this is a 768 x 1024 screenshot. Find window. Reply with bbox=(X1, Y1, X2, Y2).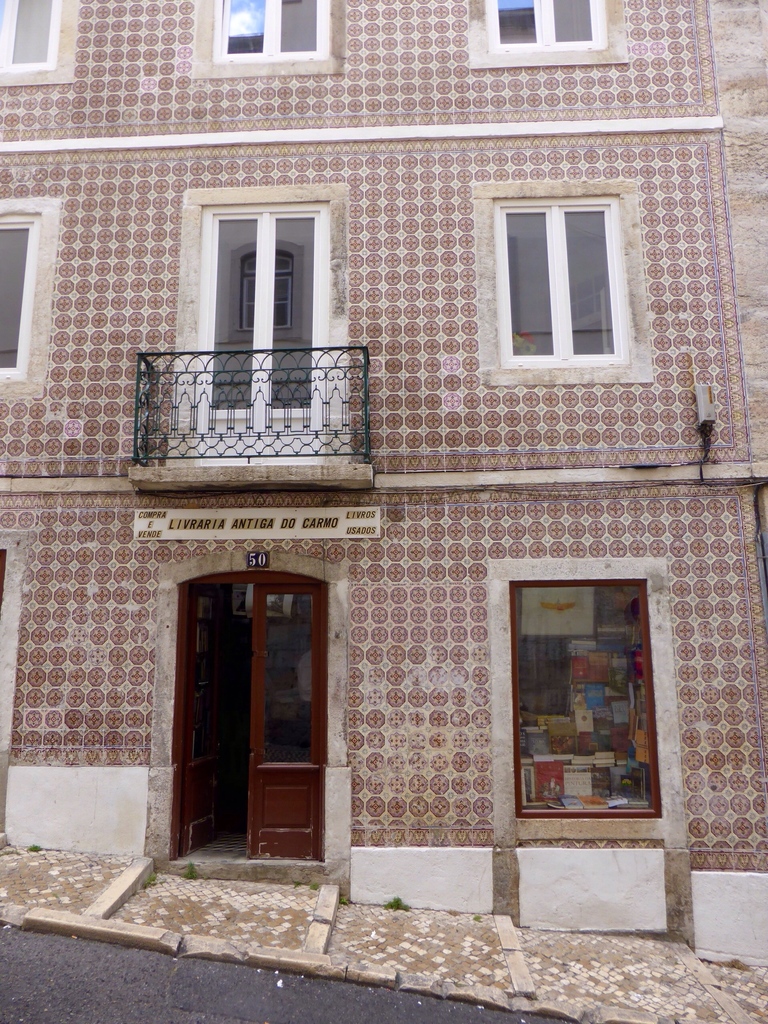
bbox=(506, 205, 637, 365).
